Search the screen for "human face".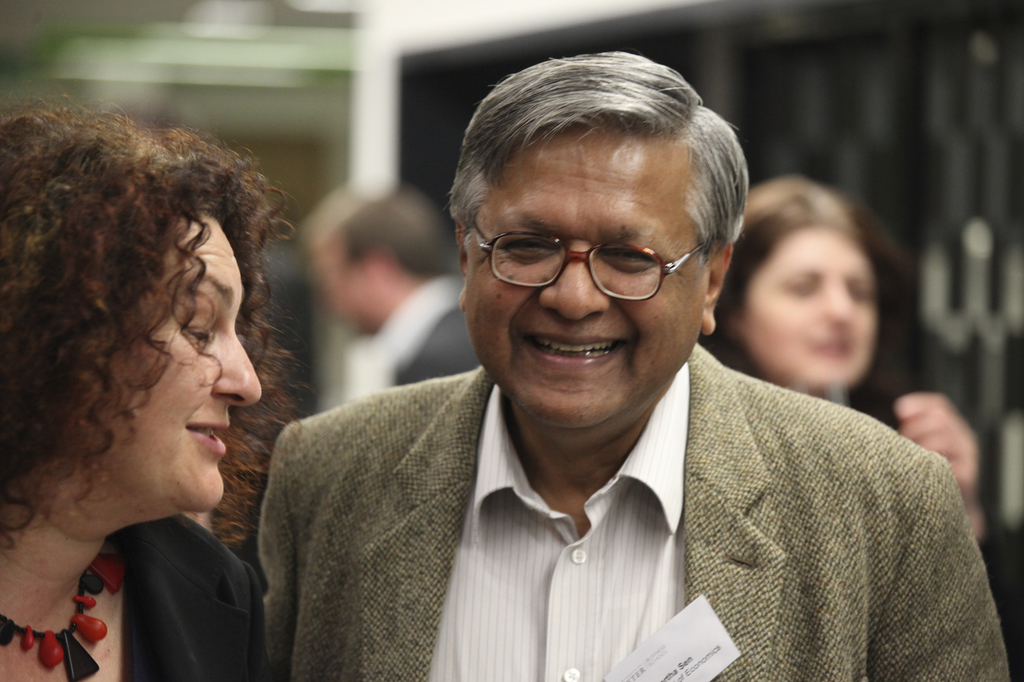
Found at bbox(69, 209, 262, 514).
